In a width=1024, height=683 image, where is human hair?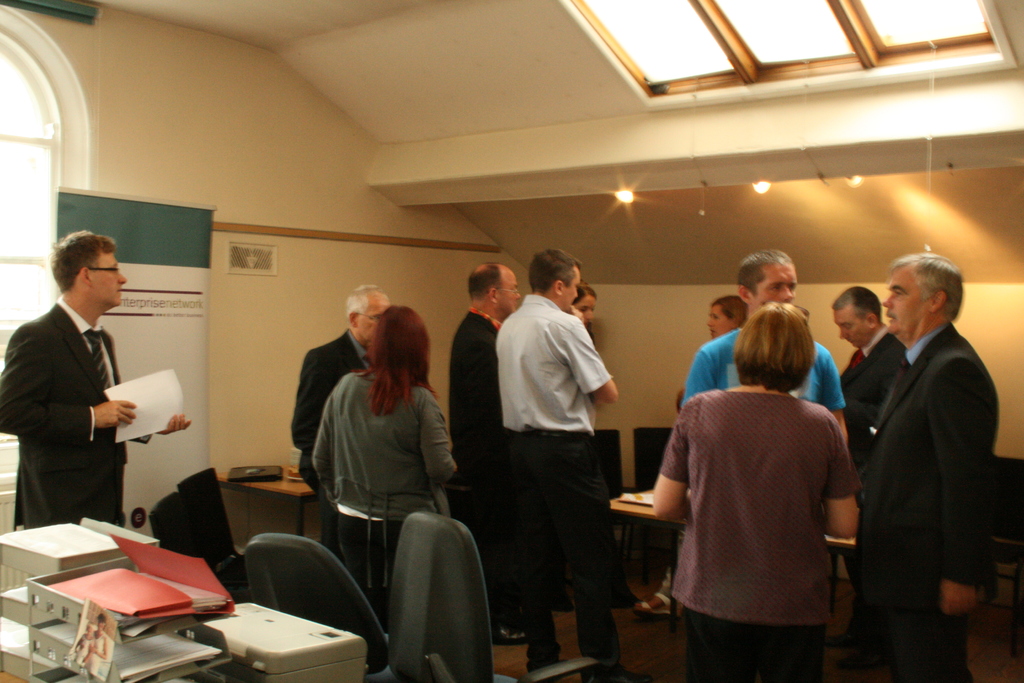
[527,248,583,292].
